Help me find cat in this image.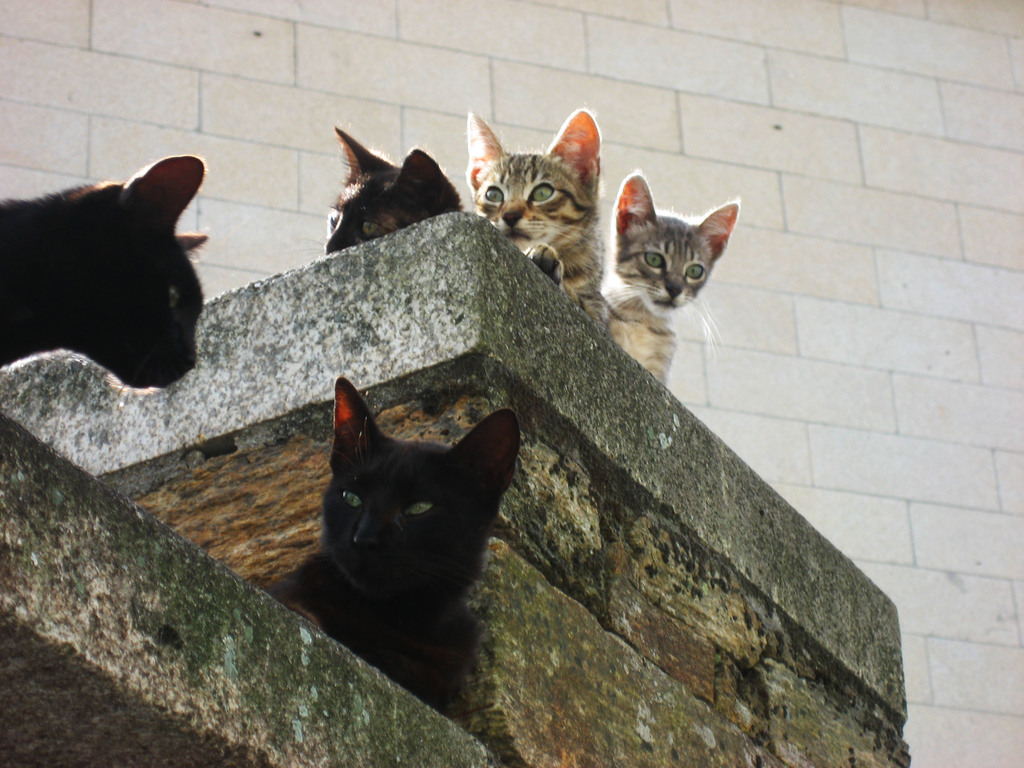
Found it: (613, 170, 742, 388).
